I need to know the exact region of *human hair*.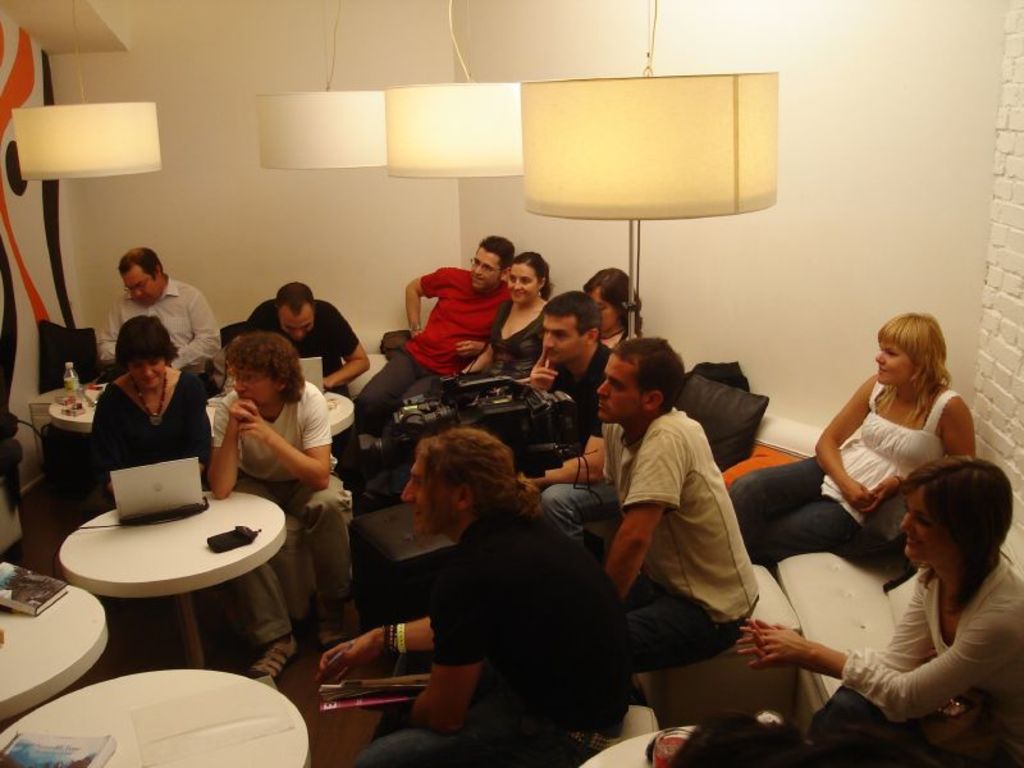
Region: 614:335:687:419.
